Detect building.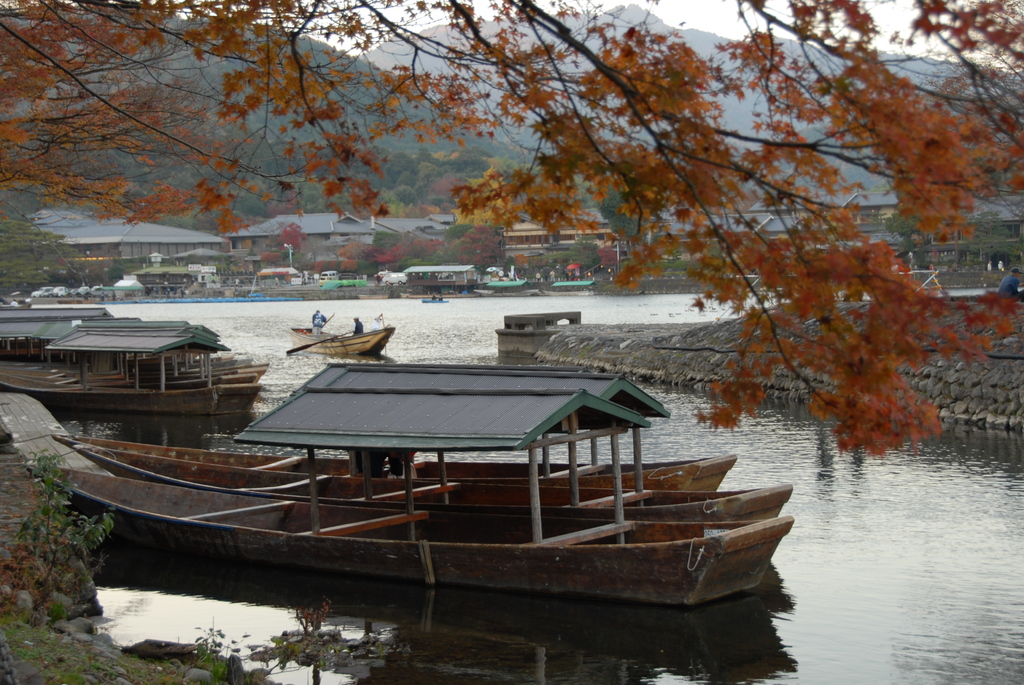
Detected at BBox(223, 212, 450, 264).
